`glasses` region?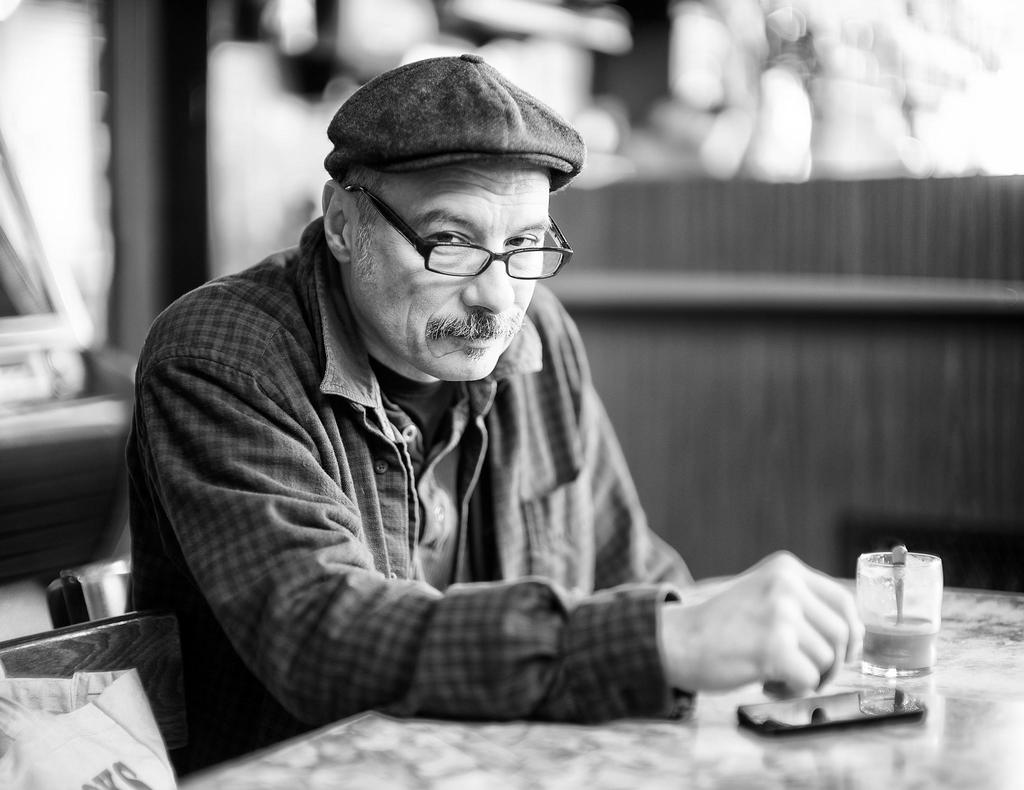
<bbox>351, 202, 577, 284</bbox>
